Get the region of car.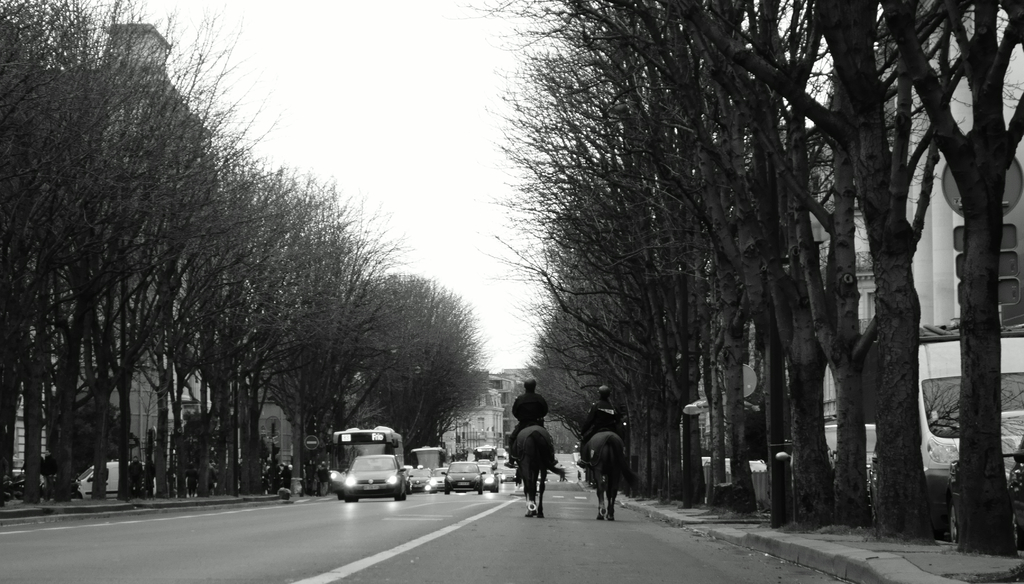
{"left": 477, "top": 458, "right": 491, "bottom": 464}.
